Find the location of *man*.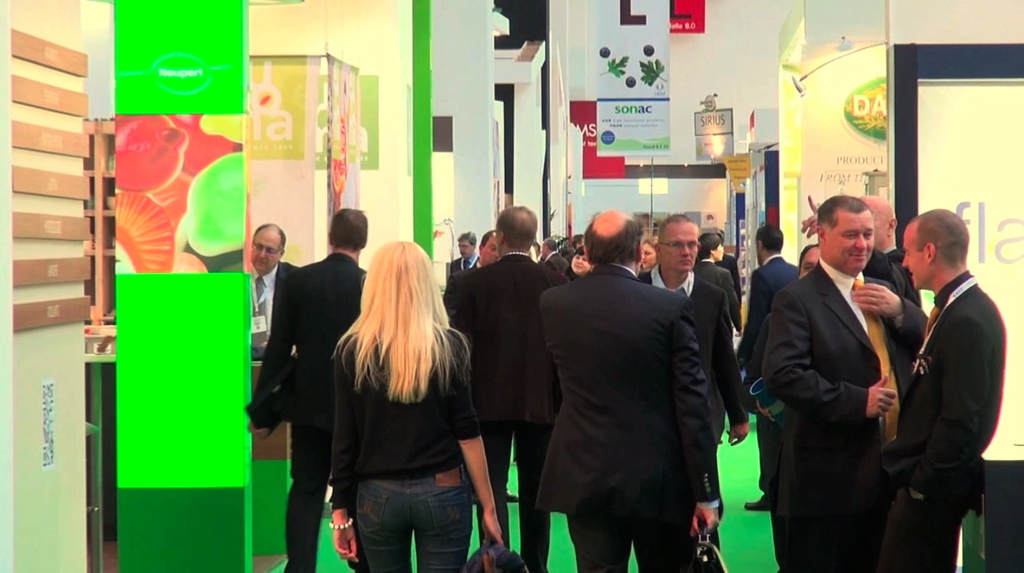
Location: select_region(448, 231, 479, 274).
